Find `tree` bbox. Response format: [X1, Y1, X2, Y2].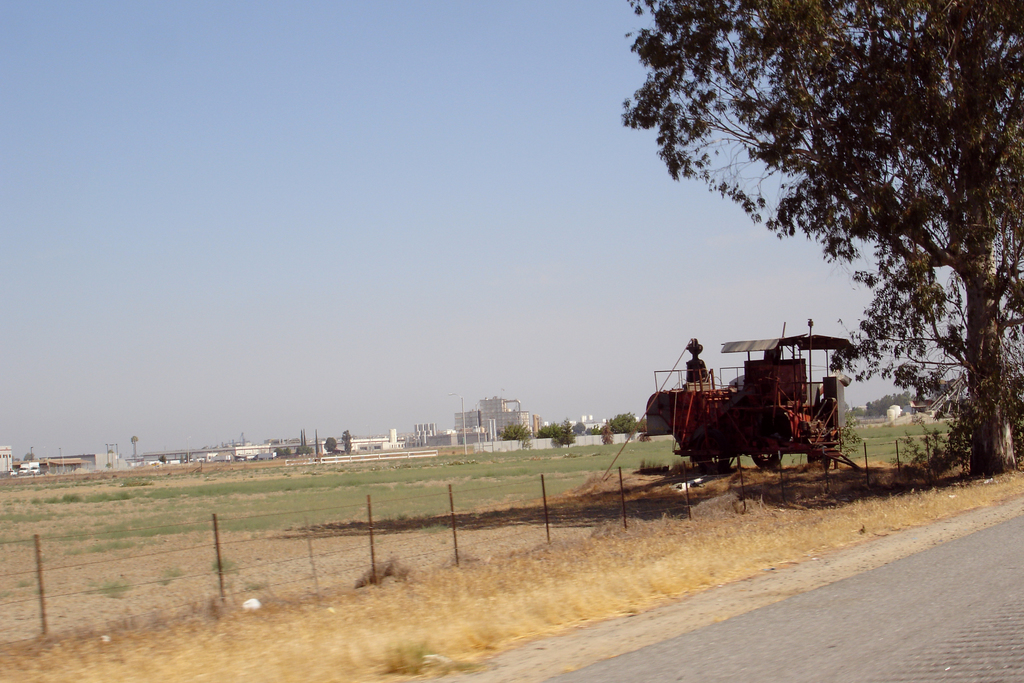
[501, 420, 535, 442].
